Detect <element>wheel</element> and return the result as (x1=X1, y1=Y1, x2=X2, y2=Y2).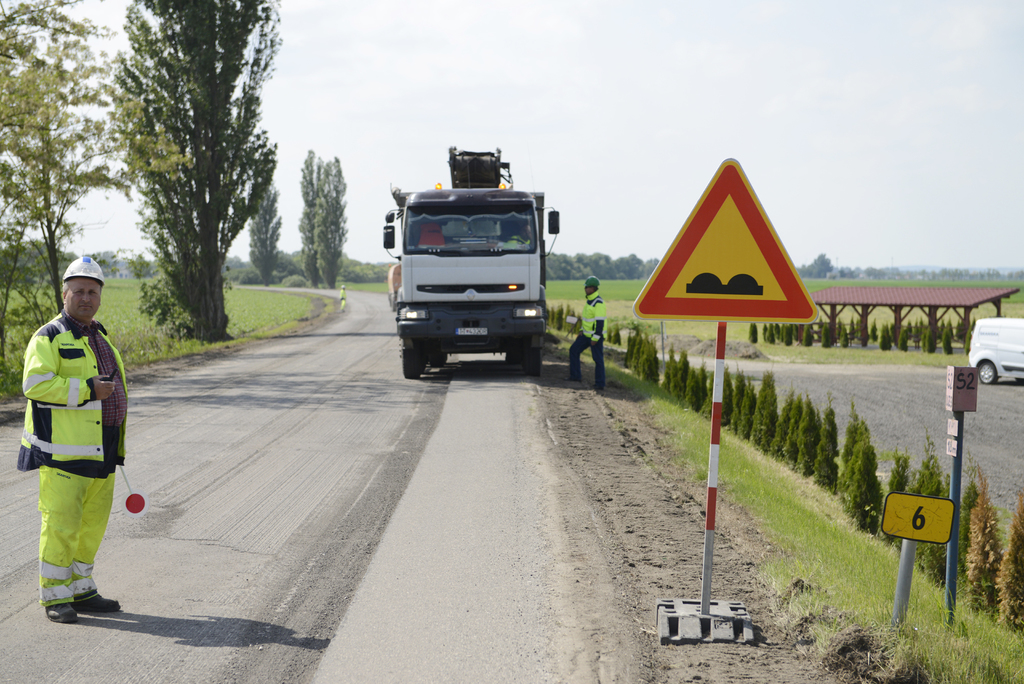
(x1=500, y1=344, x2=524, y2=362).
